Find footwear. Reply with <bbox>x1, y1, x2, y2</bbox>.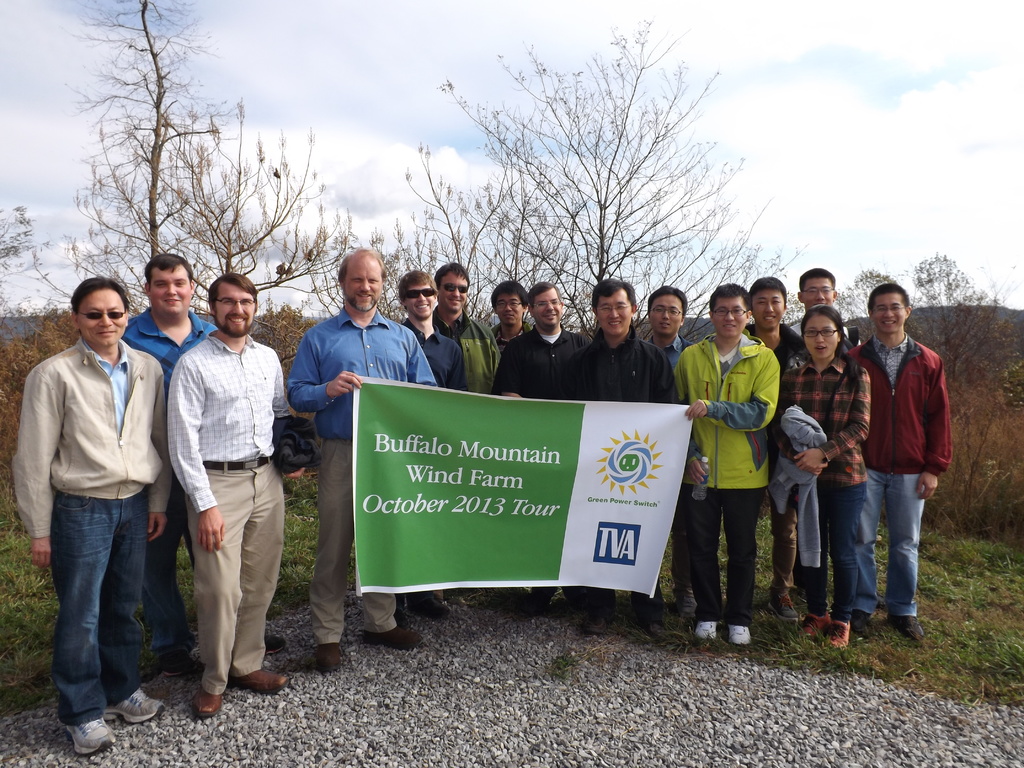
<bbox>694, 621, 718, 639</bbox>.
